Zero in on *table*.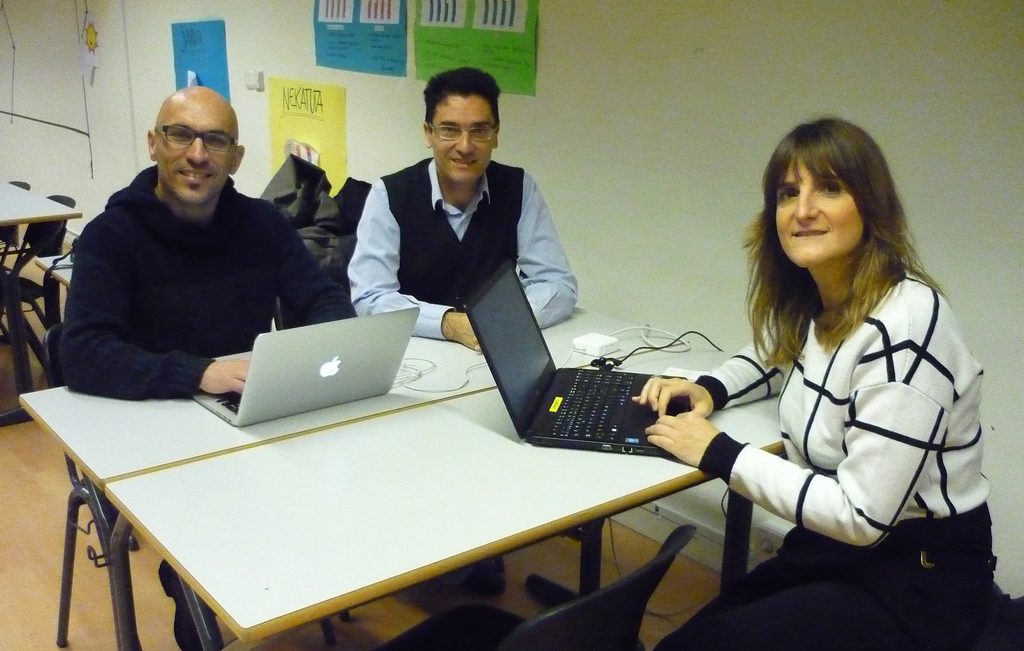
Zeroed in: (x1=0, y1=330, x2=751, y2=650).
